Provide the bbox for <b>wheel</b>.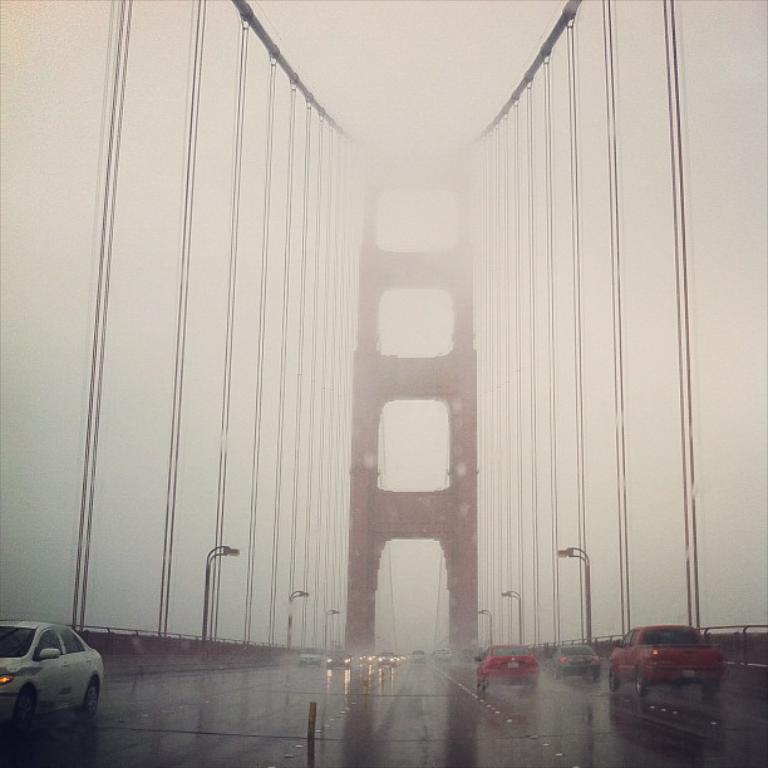
(74, 674, 103, 722).
